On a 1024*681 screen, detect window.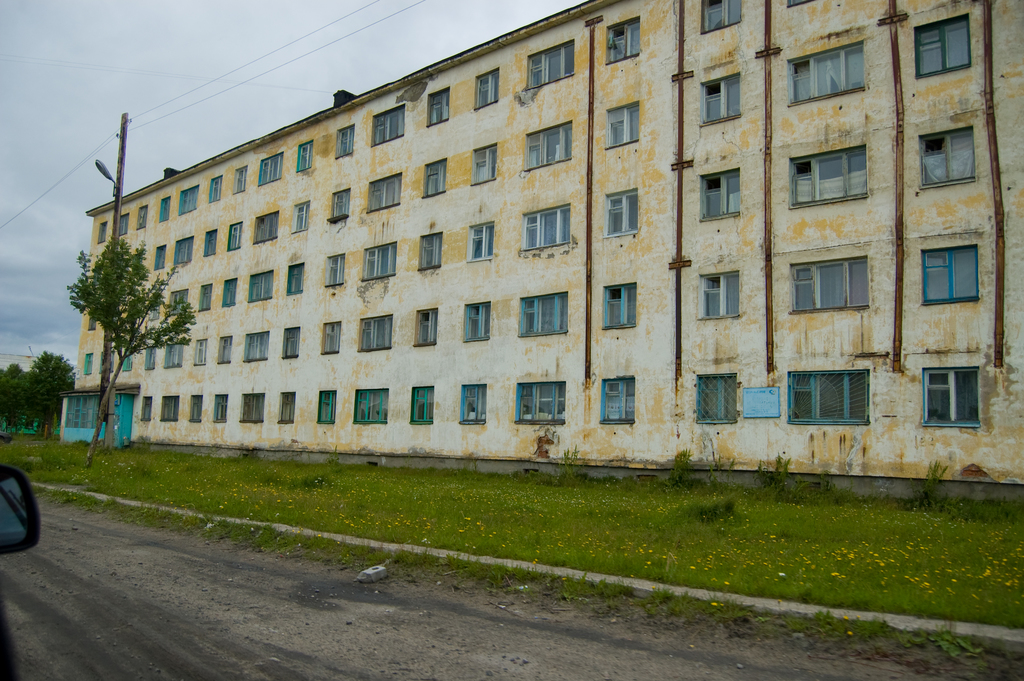
[785, 147, 872, 206].
